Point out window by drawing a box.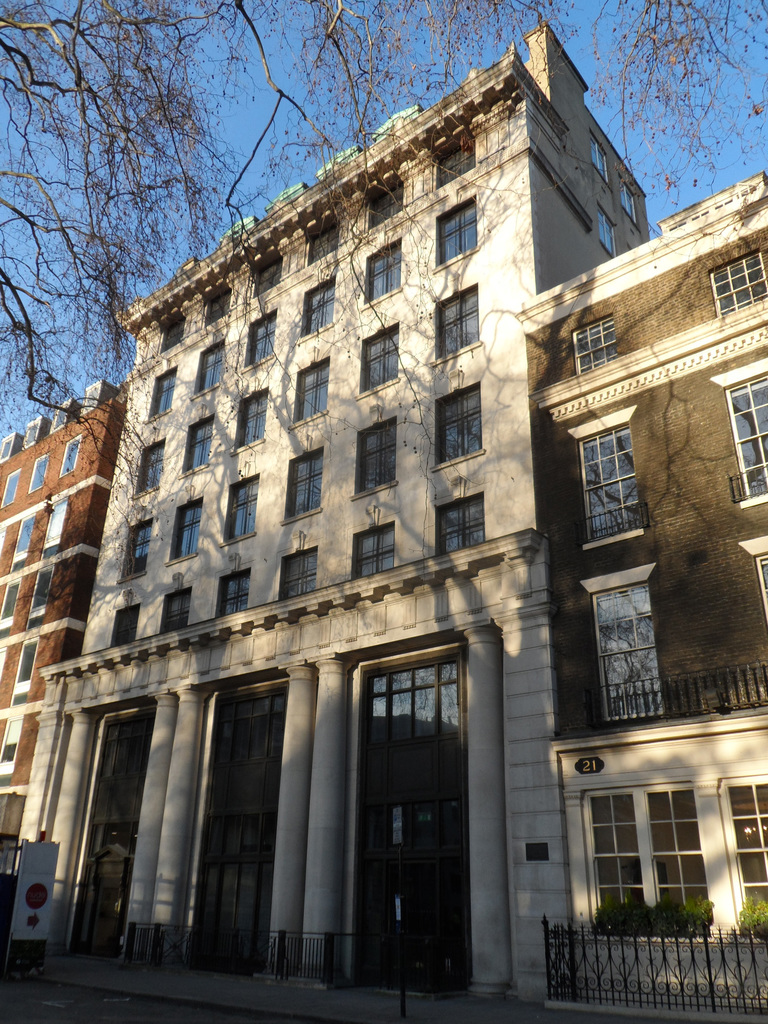
<region>429, 195, 474, 273</region>.
